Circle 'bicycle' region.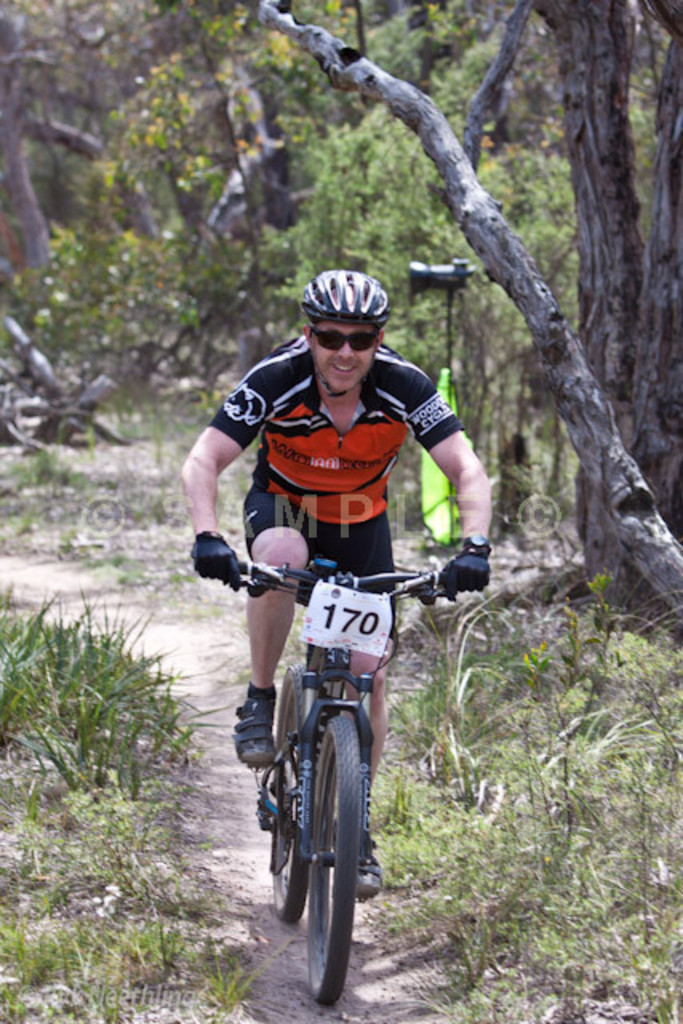
Region: pyautogui.locateOnScreen(214, 523, 472, 998).
